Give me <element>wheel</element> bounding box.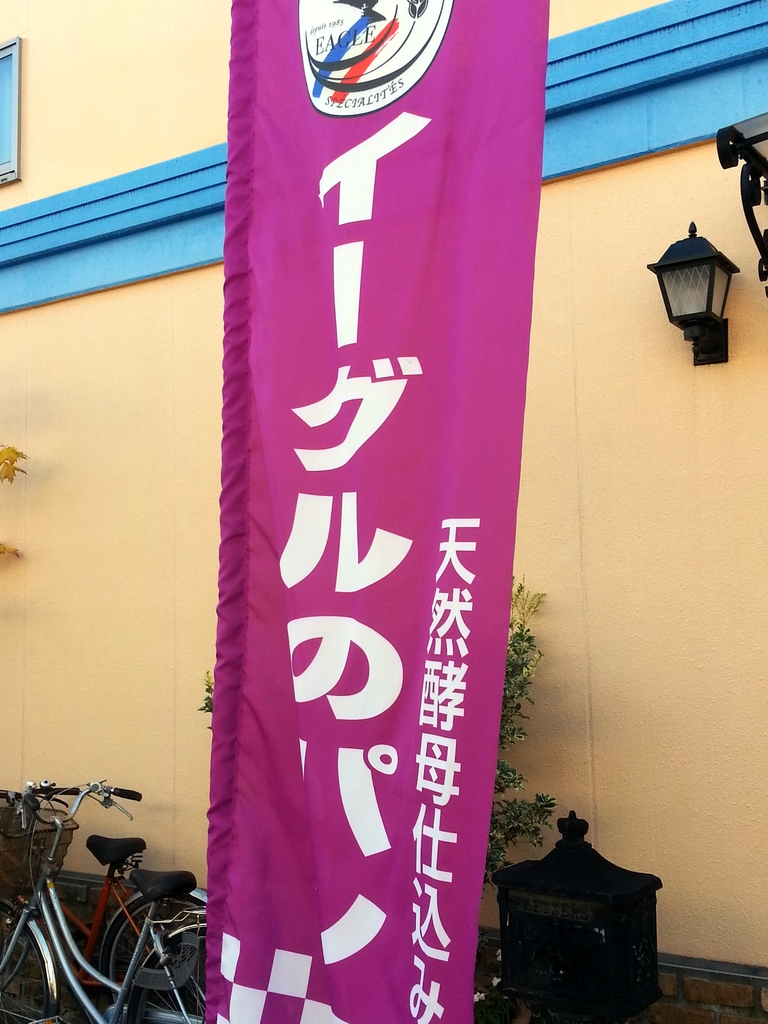
{"left": 0, "top": 901, "right": 51, "bottom": 1023}.
